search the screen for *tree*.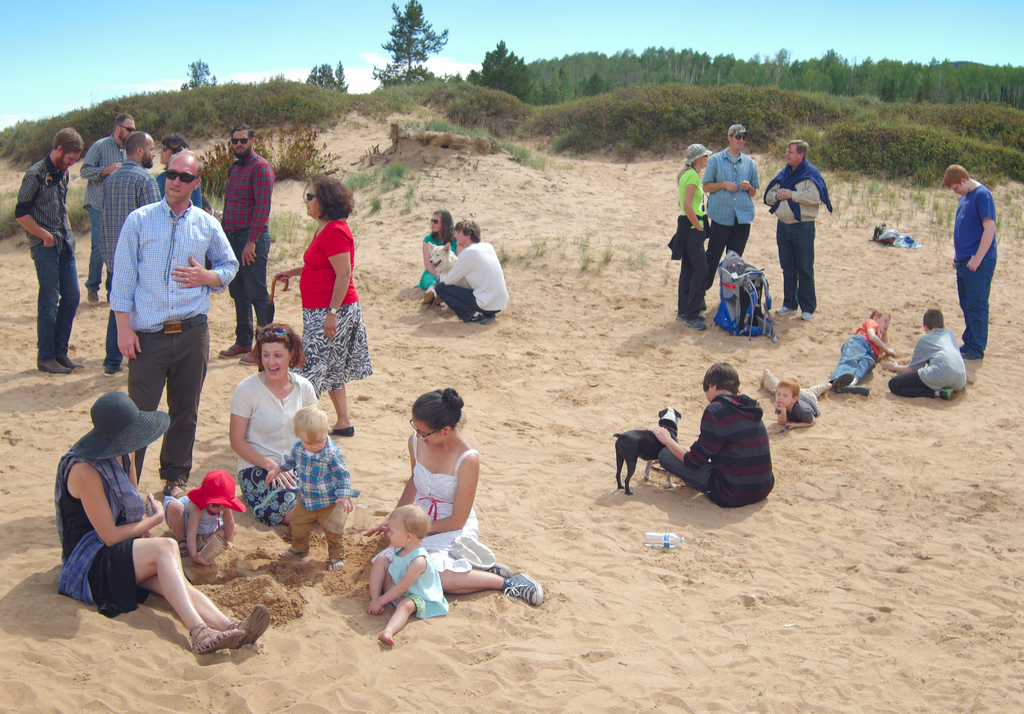
Found at box=[480, 38, 536, 104].
